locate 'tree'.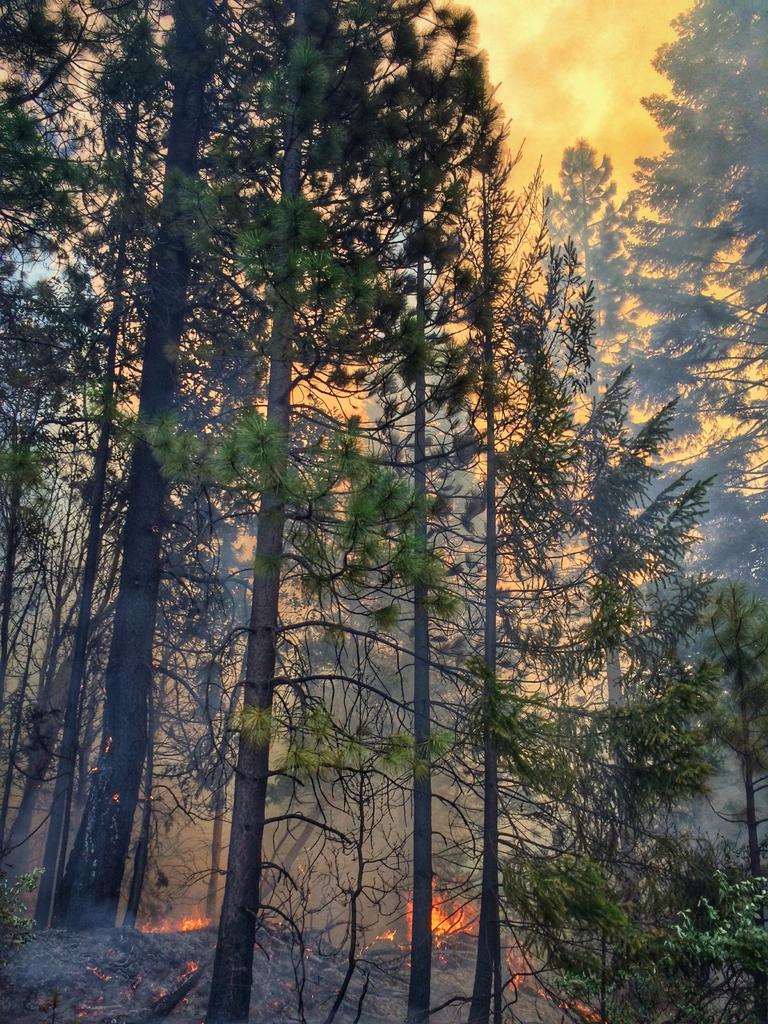
Bounding box: box(303, 0, 486, 1023).
